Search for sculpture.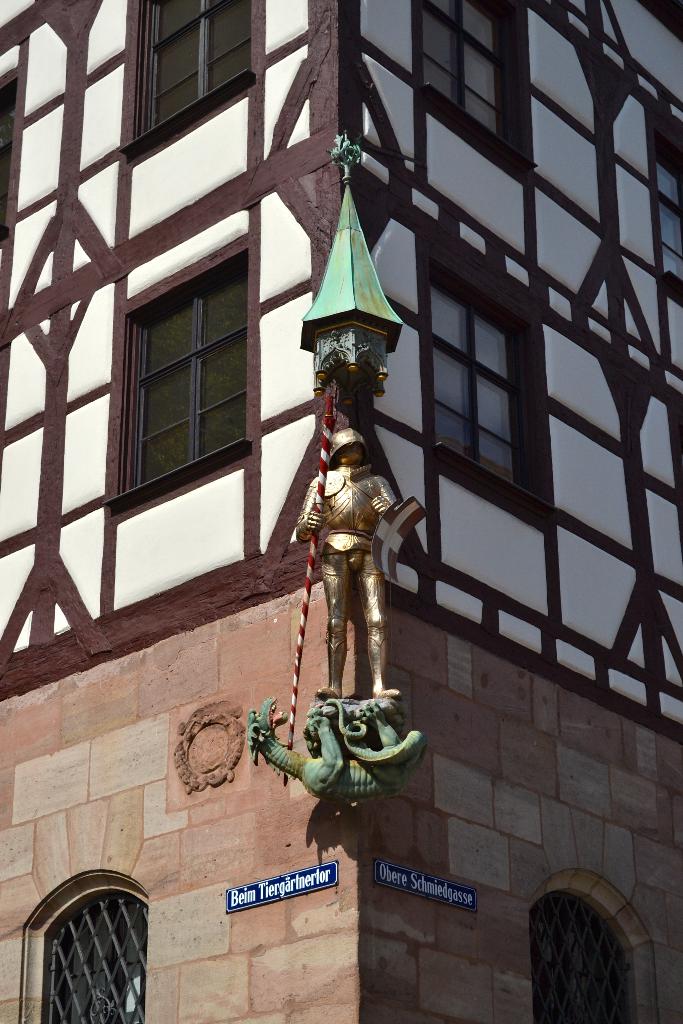
Found at select_region(231, 113, 445, 852).
